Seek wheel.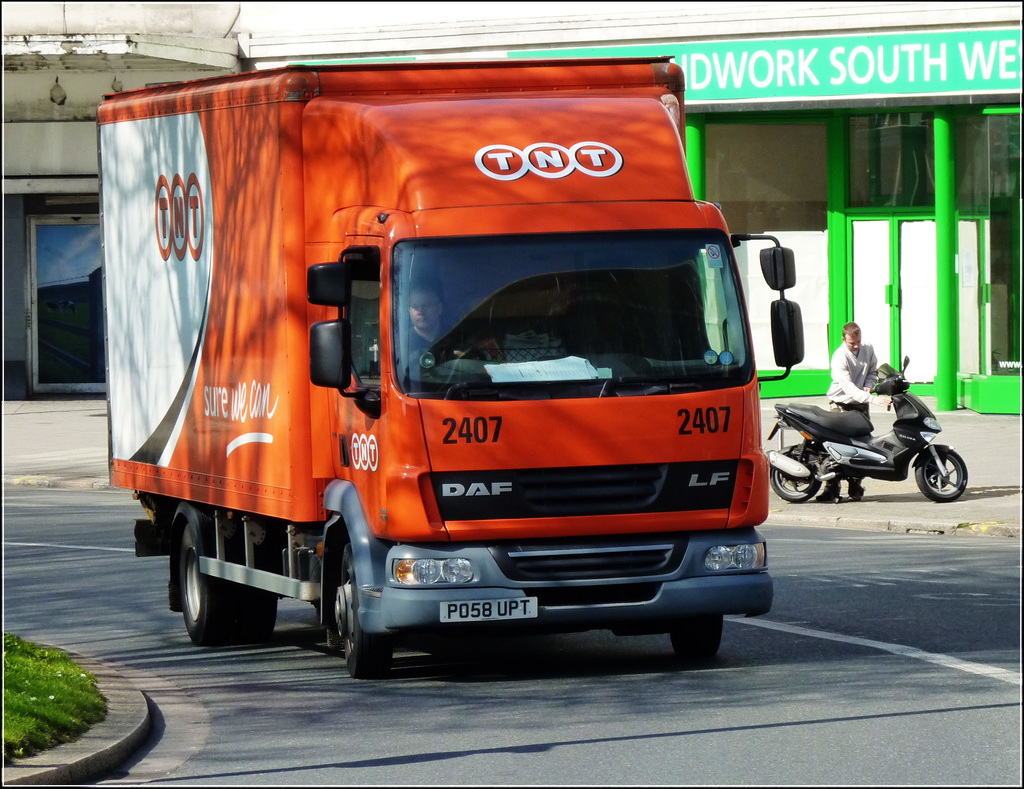
(241,586,281,641).
